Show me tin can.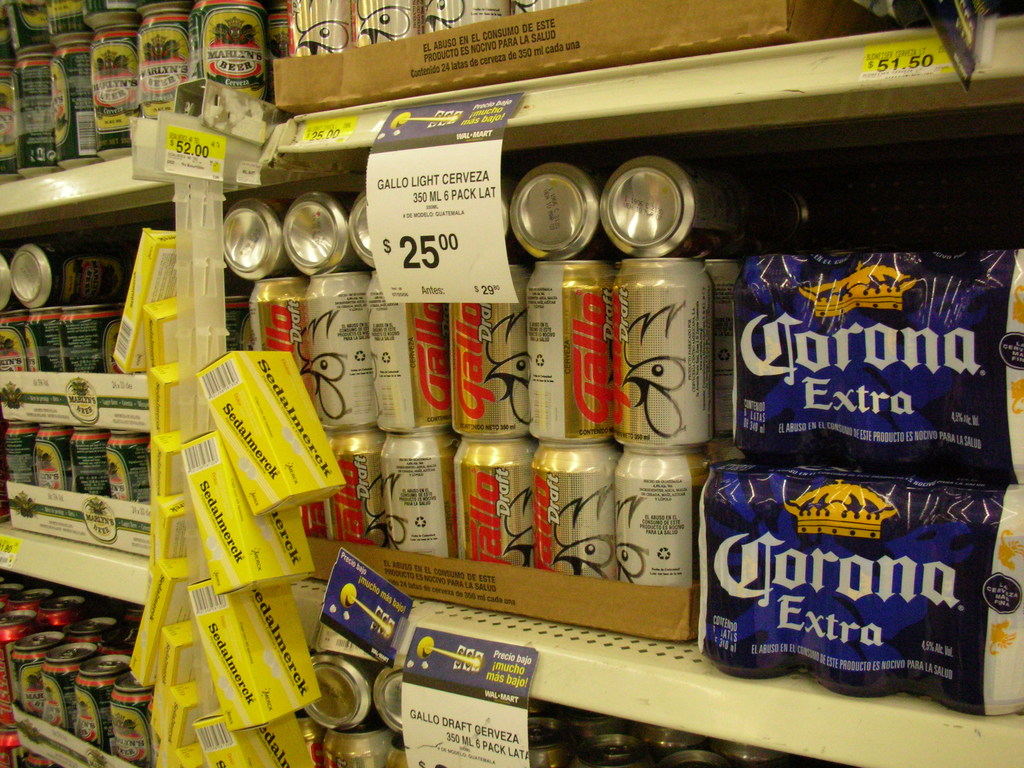
tin can is here: region(6, 0, 49, 47).
